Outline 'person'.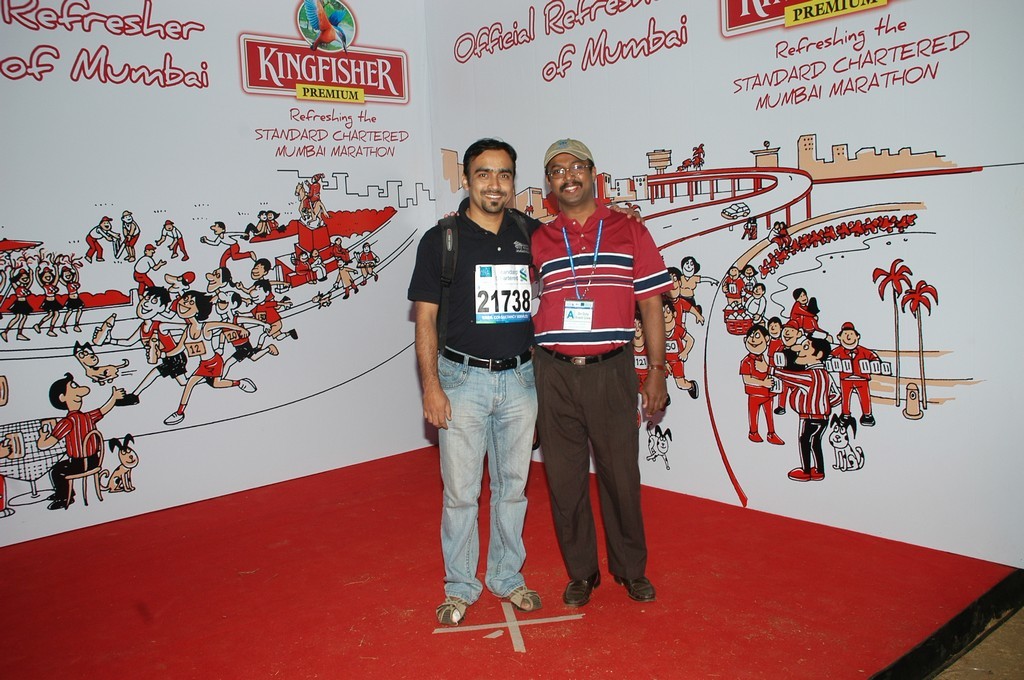
Outline: crop(55, 262, 76, 328).
